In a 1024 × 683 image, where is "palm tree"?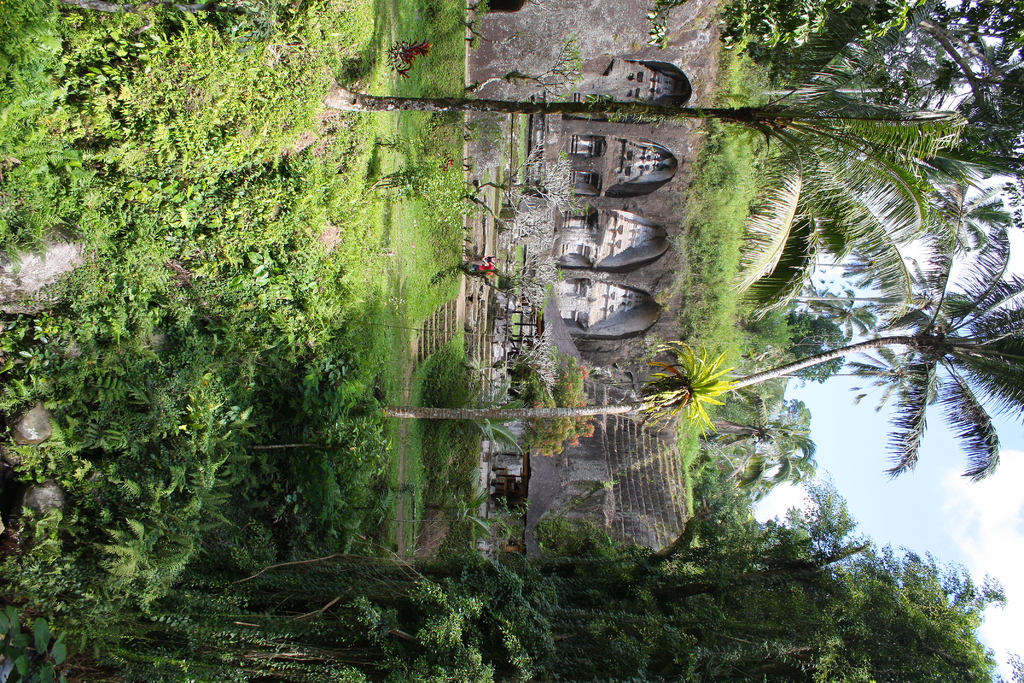
751/0/984/188.
